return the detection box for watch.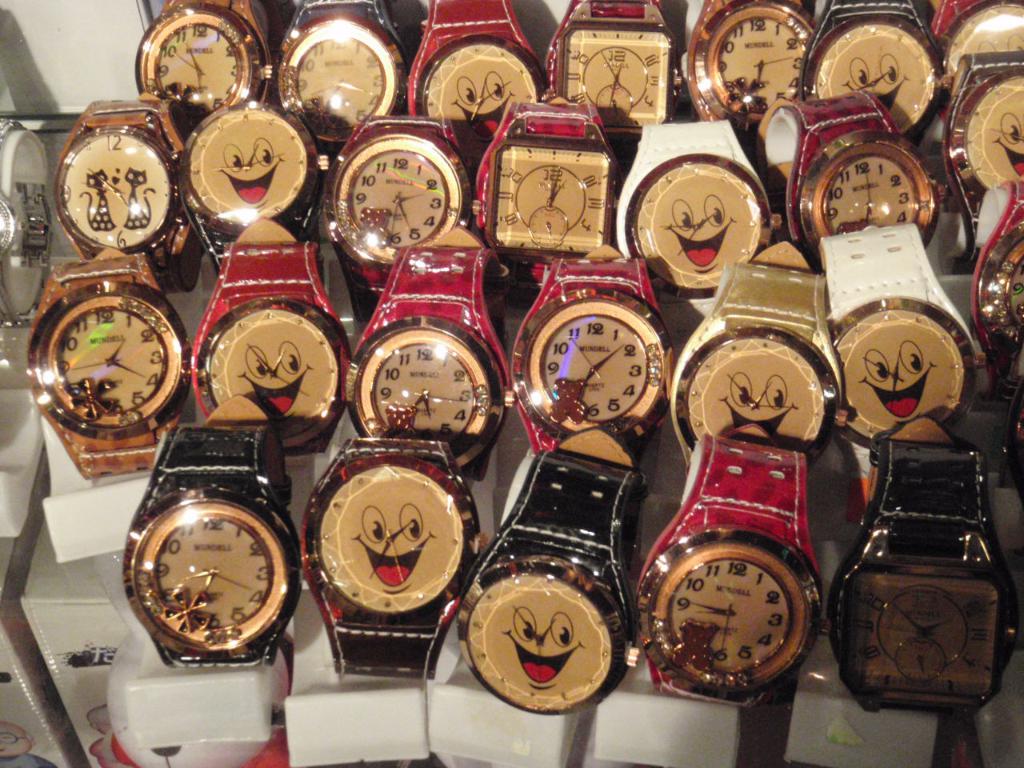
<bbox>463, 423, 625, 717</bbox>.
